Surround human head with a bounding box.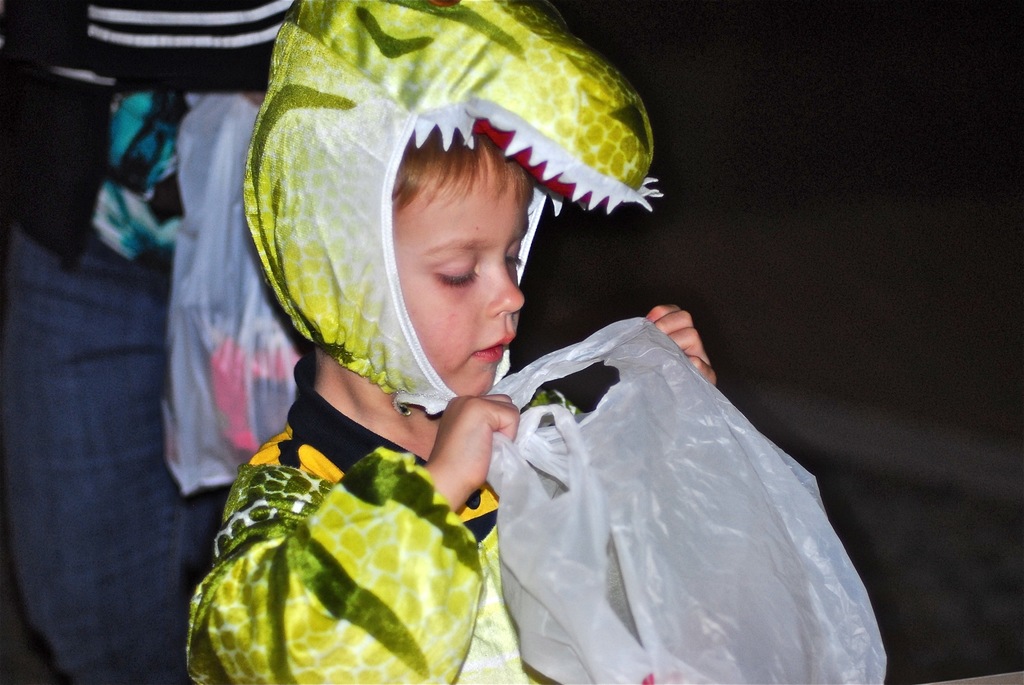
bbox(280, 35, 607, 412).
